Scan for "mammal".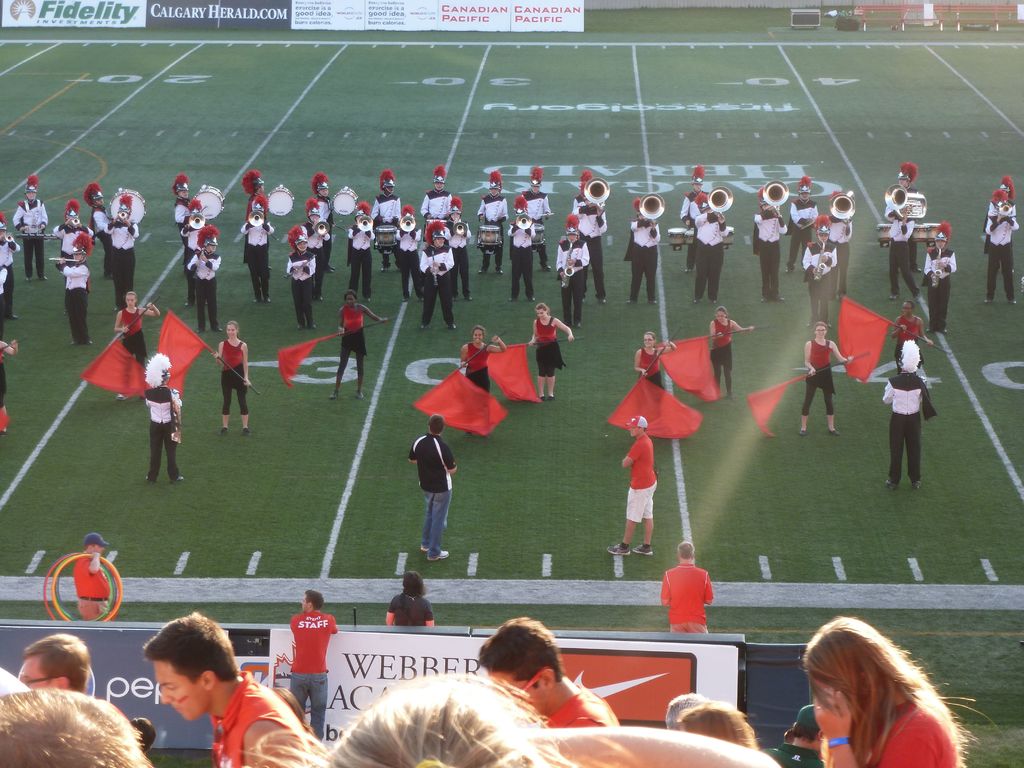
Scan result: 330, 291, 388, 401.
